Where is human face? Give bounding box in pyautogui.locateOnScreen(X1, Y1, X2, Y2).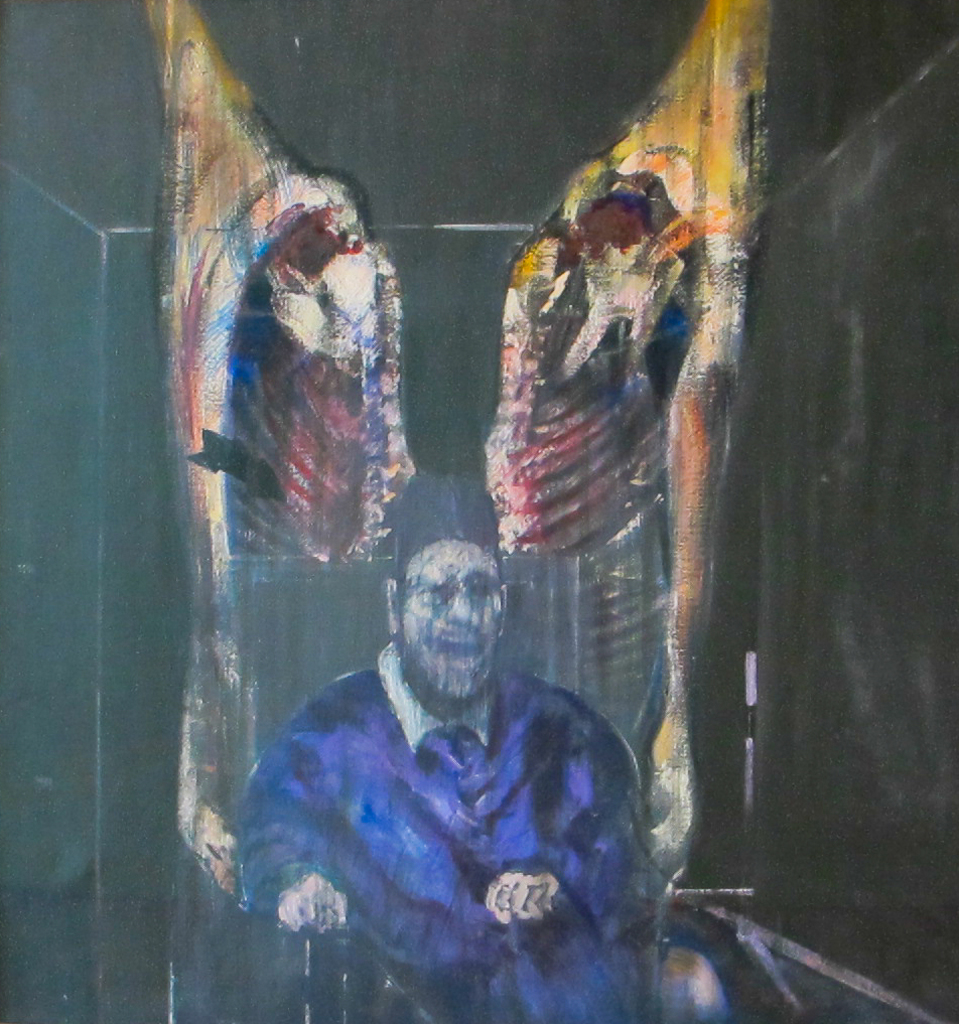
pyautogui.locateOnScreen(396, 530, 503, 700).
